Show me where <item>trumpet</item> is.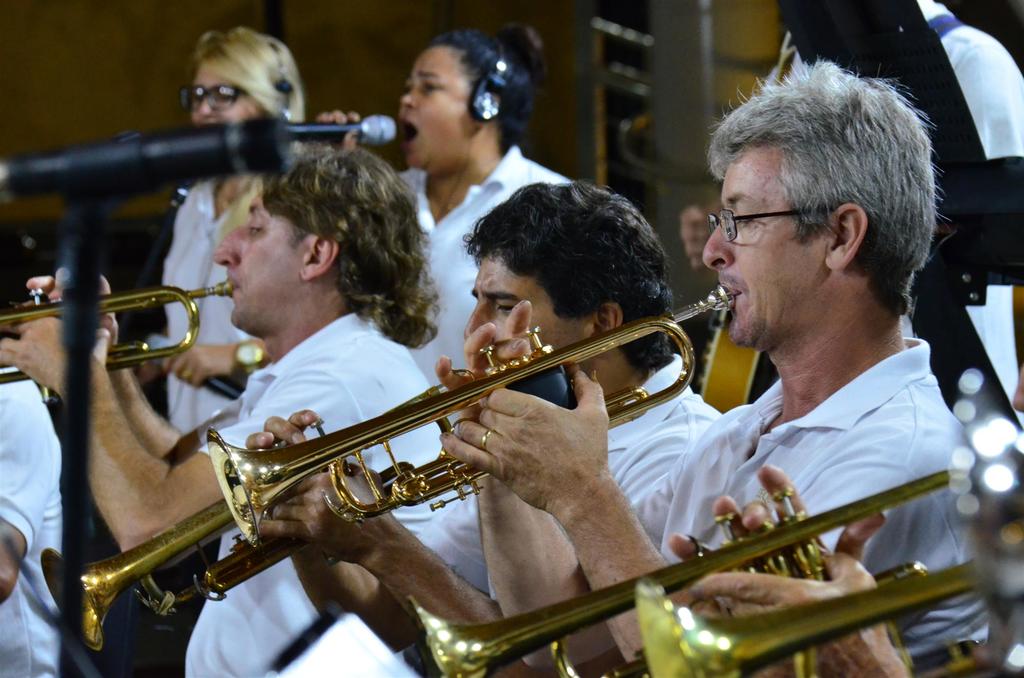
<item>trumpet</item> is at {"left": 400, "top": 459, "right": 954, "bottom": 677}.
